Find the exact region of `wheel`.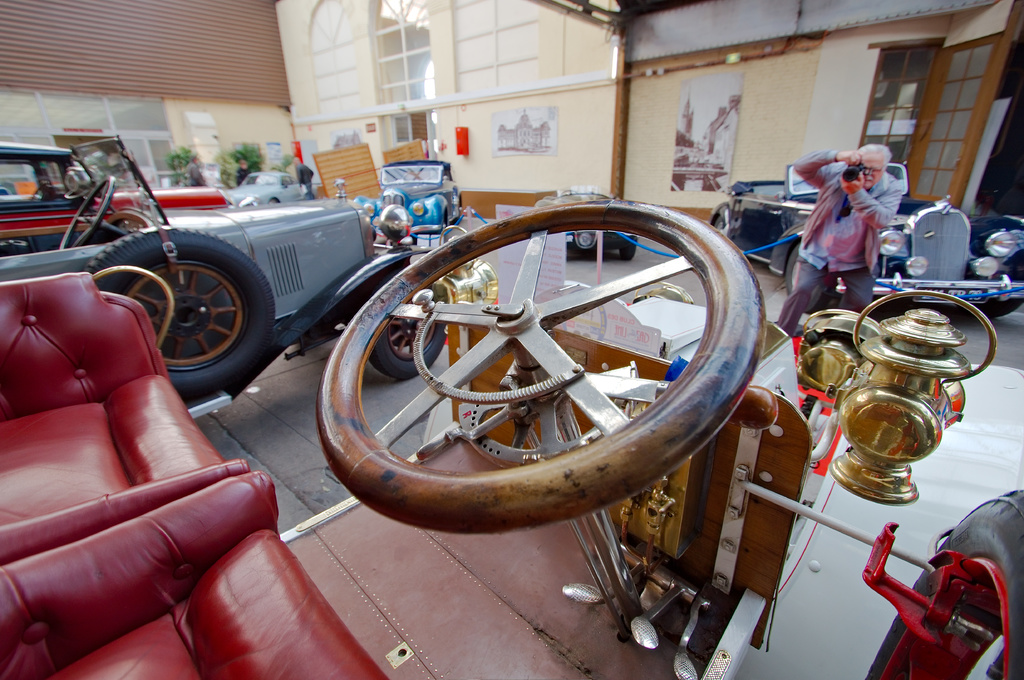
Exact region: bbox=[972, 294, 1023, 316].
